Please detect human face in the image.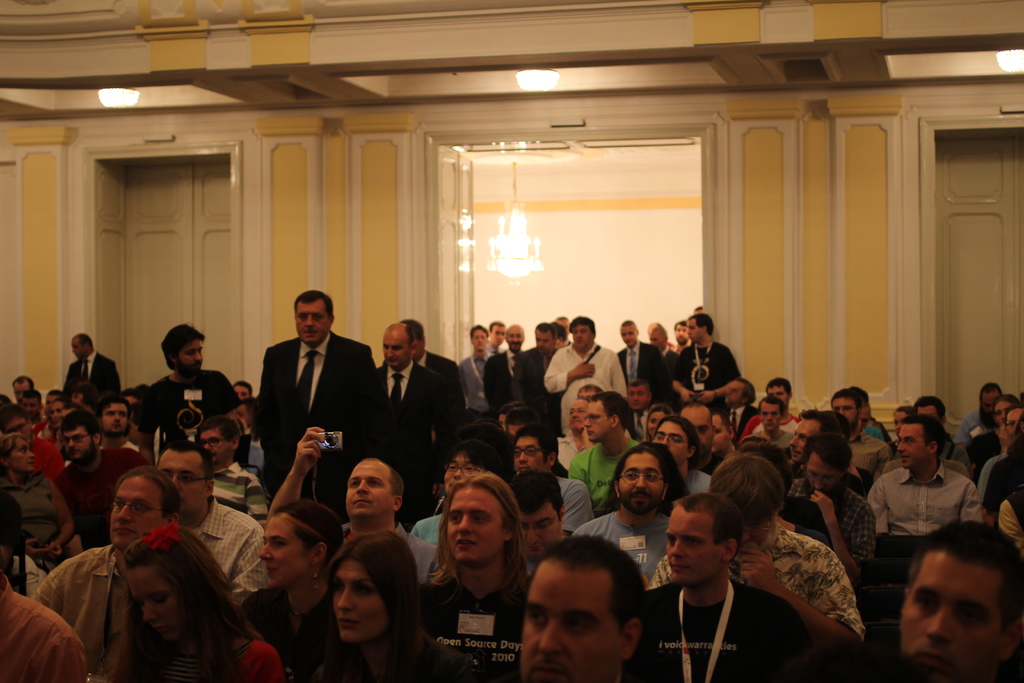
select_region(886, 545, 1016, 668).
